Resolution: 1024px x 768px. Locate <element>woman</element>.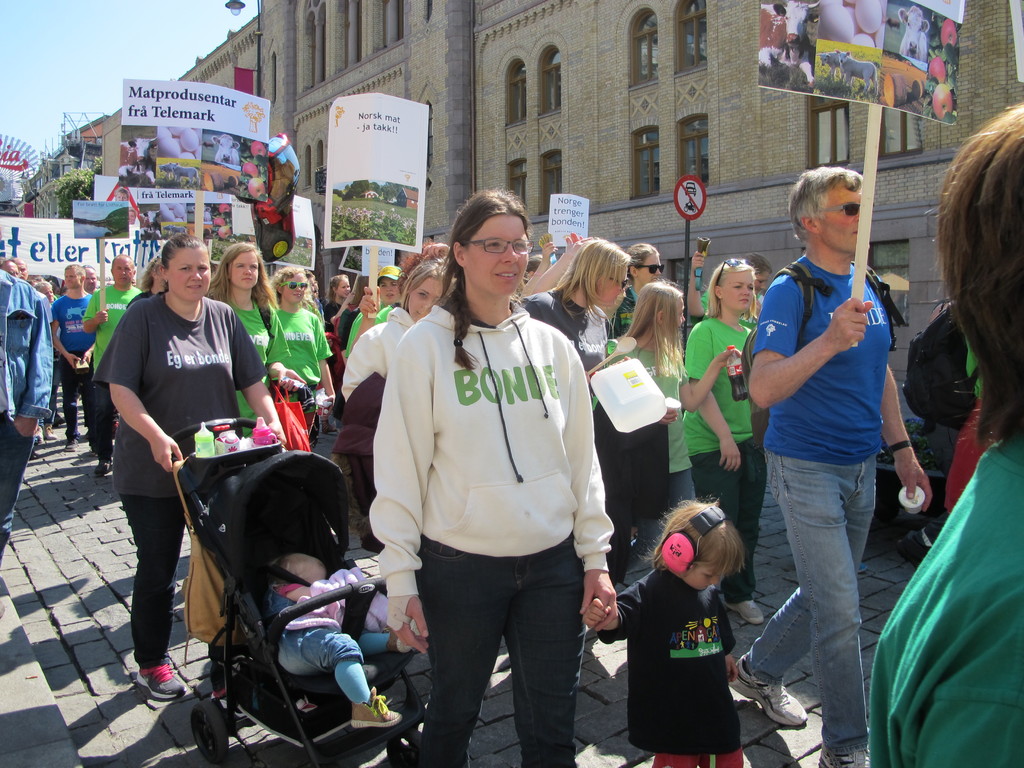
<box>93,233,284,701</box>.
